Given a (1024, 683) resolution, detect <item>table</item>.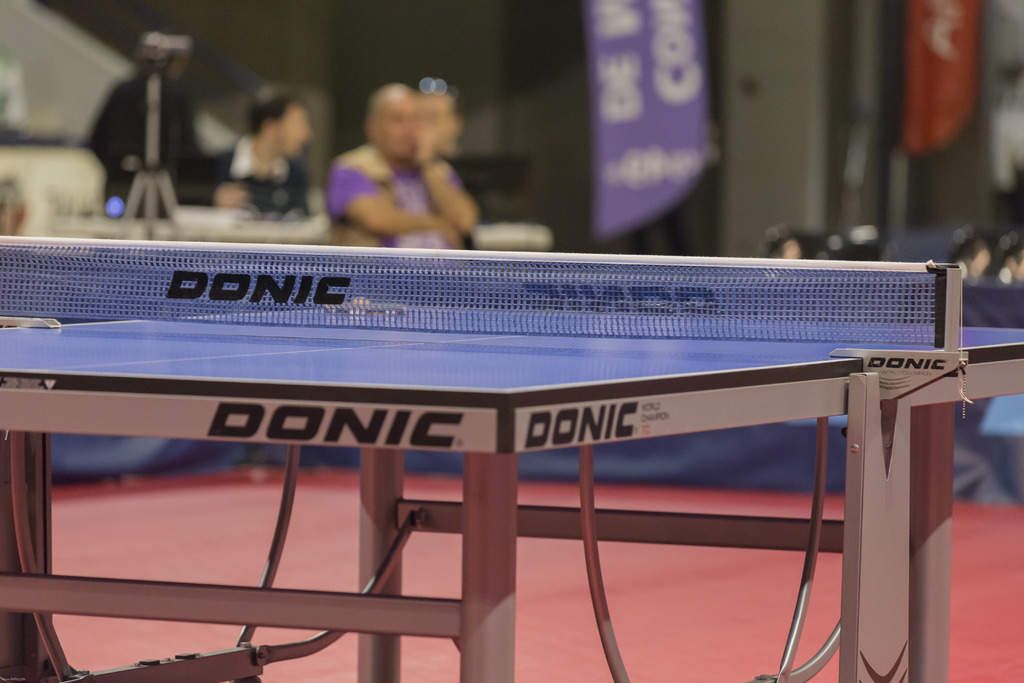
bbox(0, 220, 1023, 635).
